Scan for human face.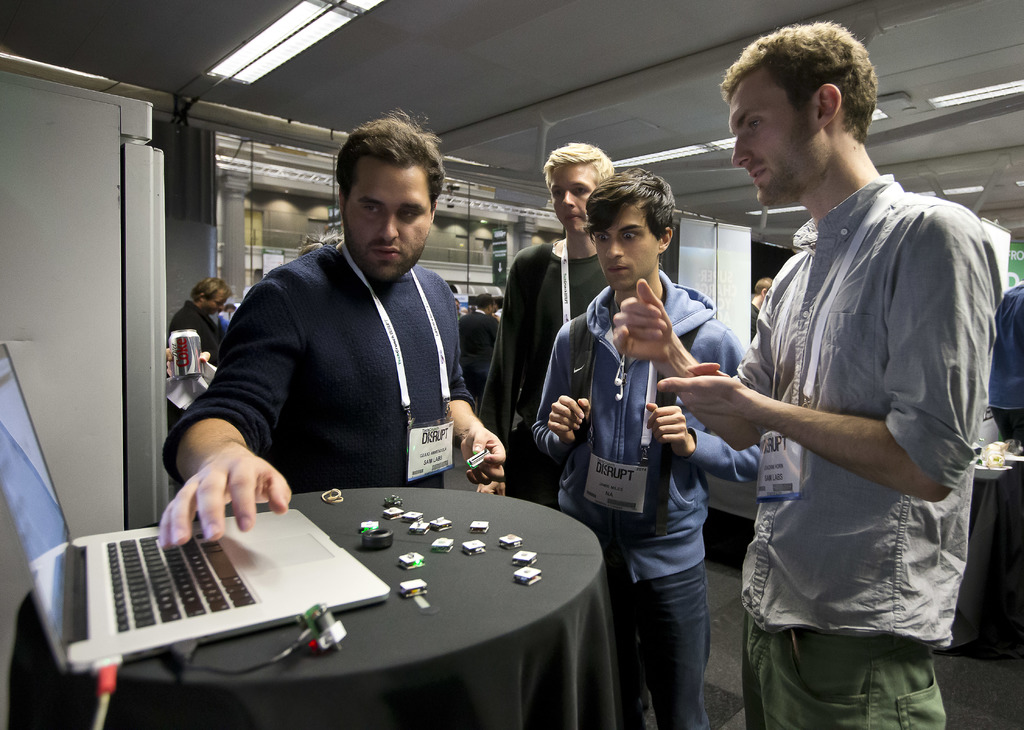
Scan result: [x1=725, y1=76, x2=824, y2=210].
